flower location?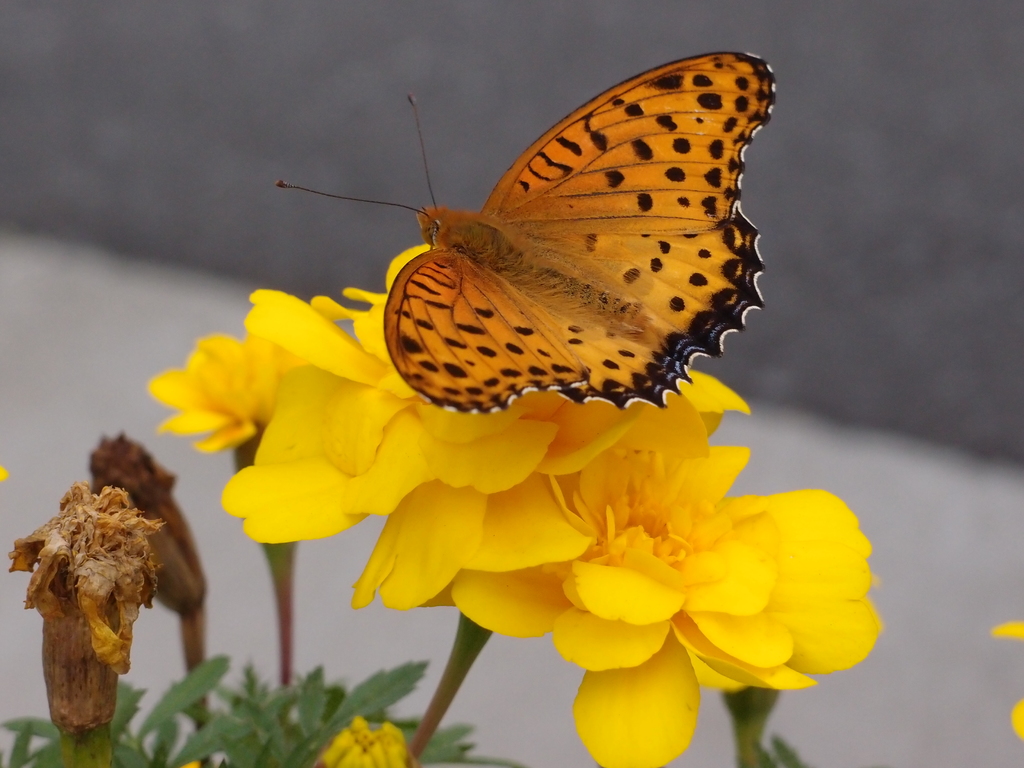
left=144, top=333, right=309, bottom=455
